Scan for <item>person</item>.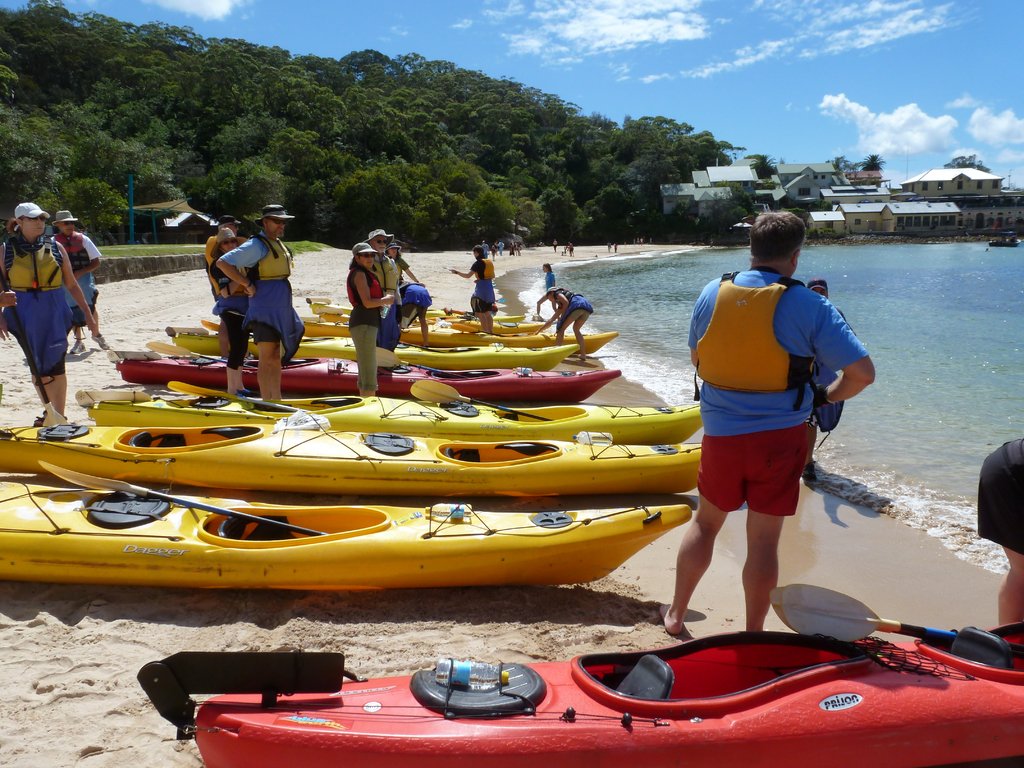
Scan result: <region>537, 282, 591, 357</region>.
